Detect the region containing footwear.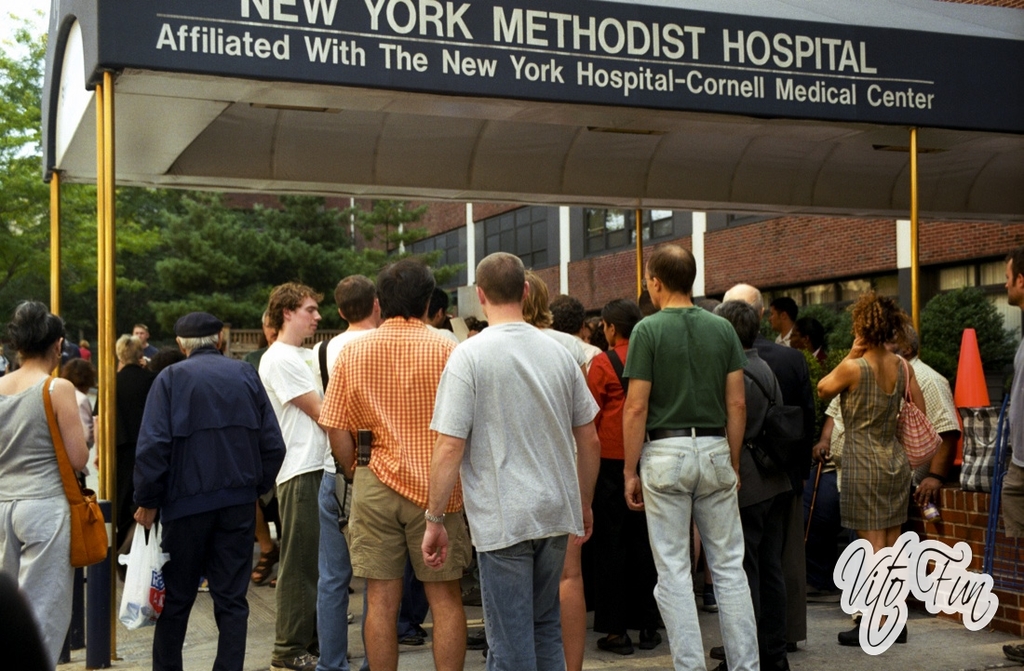
(250,544,280,590).
